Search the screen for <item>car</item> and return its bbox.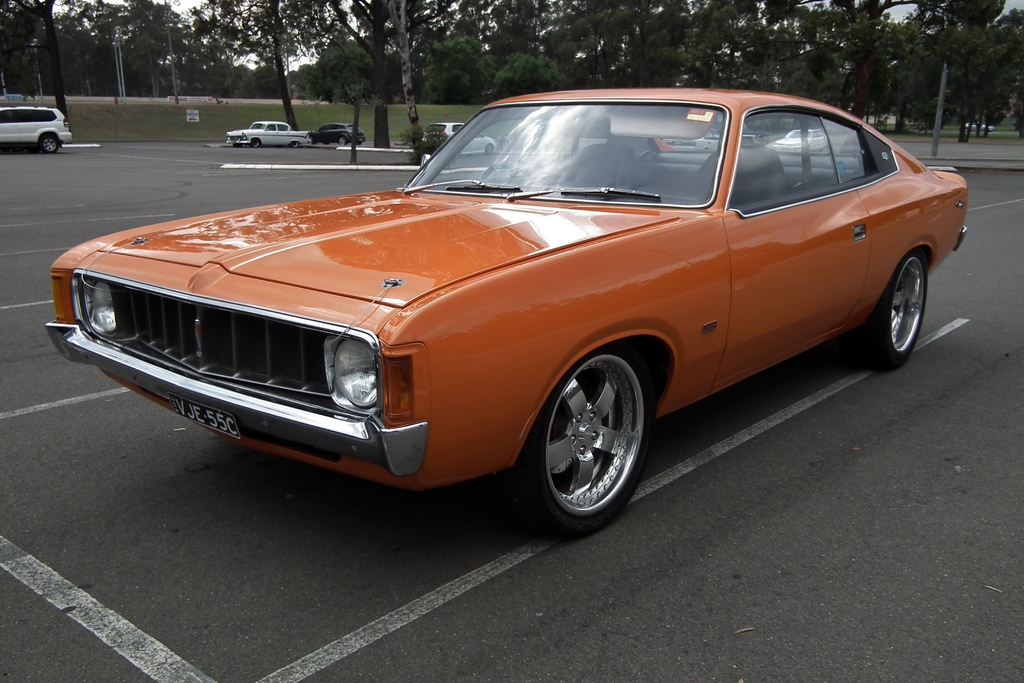
Found: box(772, 129, 826, 153).
